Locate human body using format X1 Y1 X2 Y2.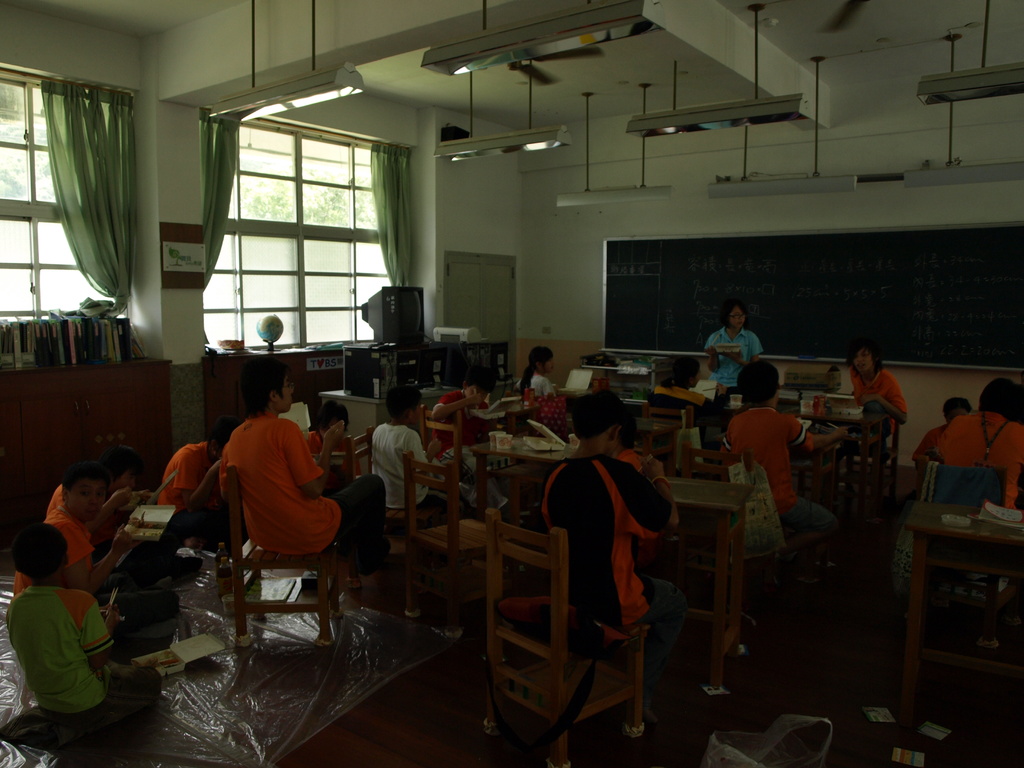
159 440 210 526.
